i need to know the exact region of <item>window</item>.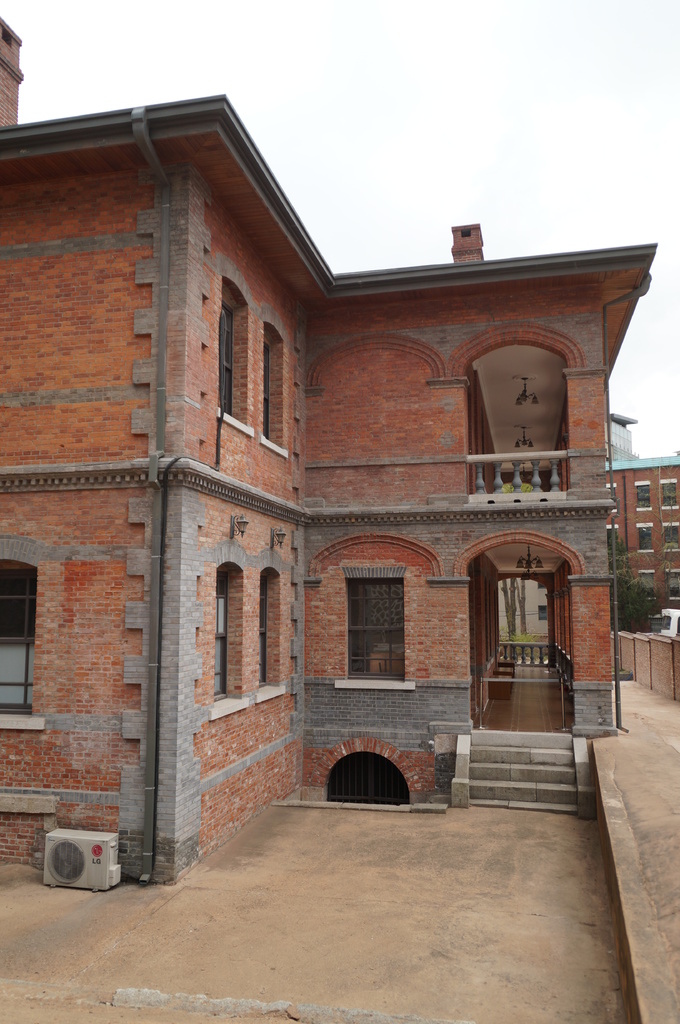
Region: box(633, 481, 657, 519).
